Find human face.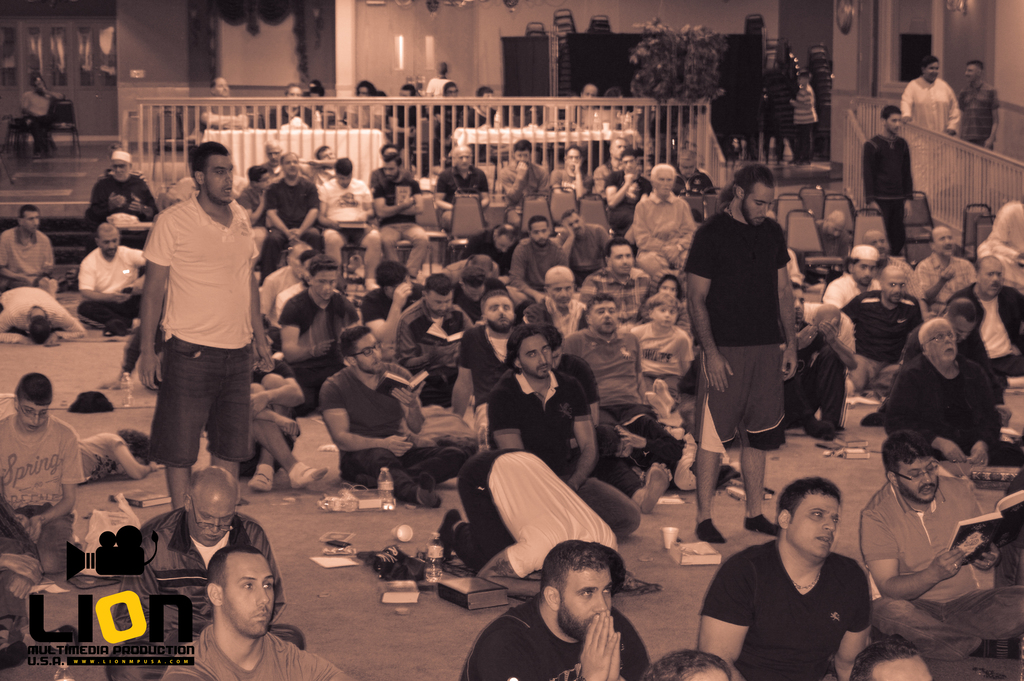
267 144 279 163.
